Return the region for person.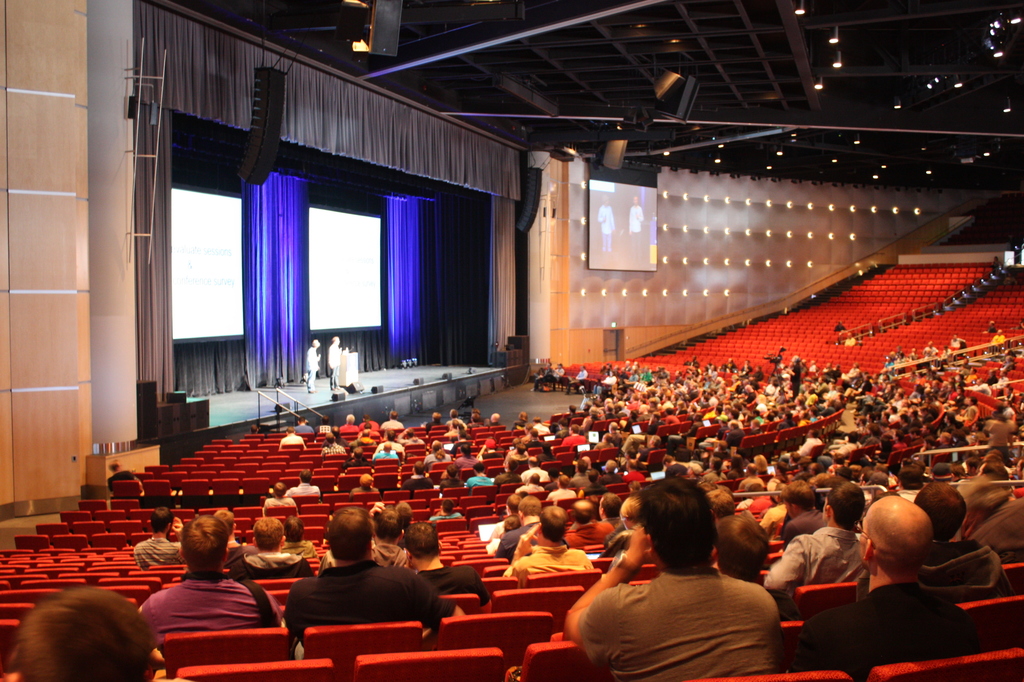
[left=300, top=341, right=321, bottom=388].
